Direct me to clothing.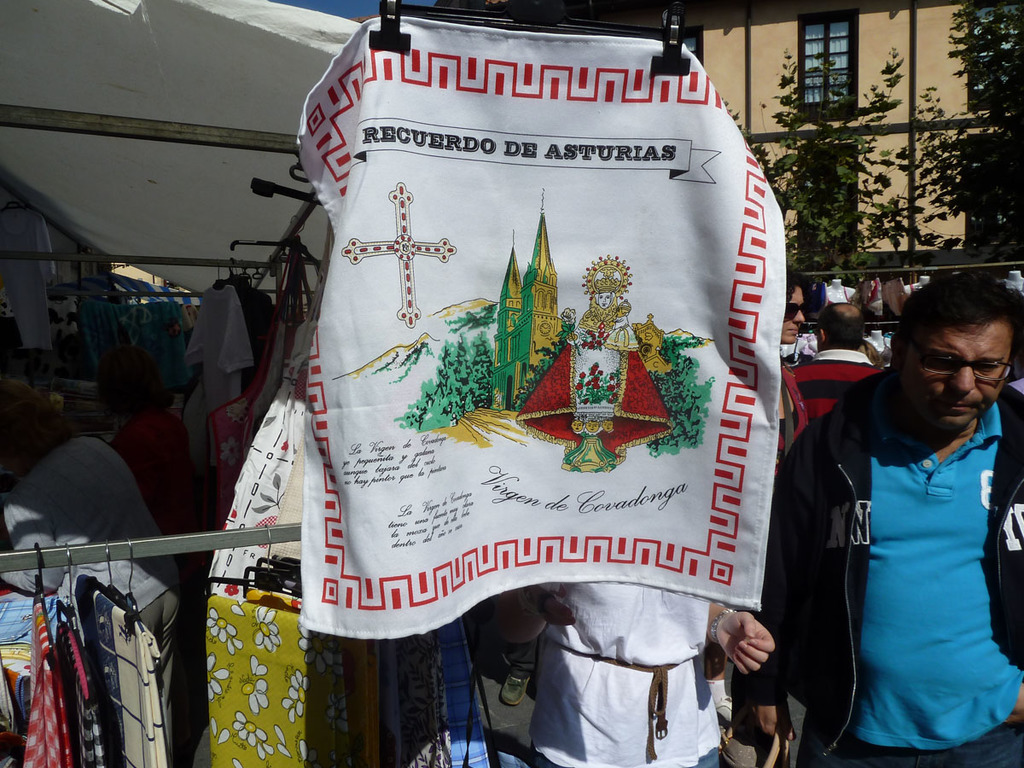
Direction: crop(25, 592, 69, 767).
